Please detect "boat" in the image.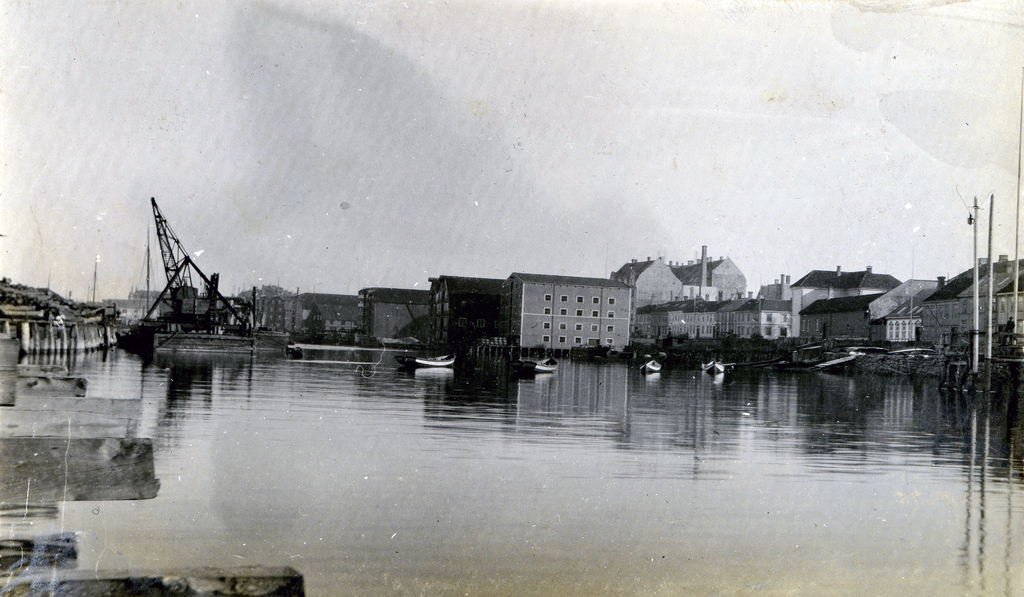
bbox=(98, 202, 271, 382).
